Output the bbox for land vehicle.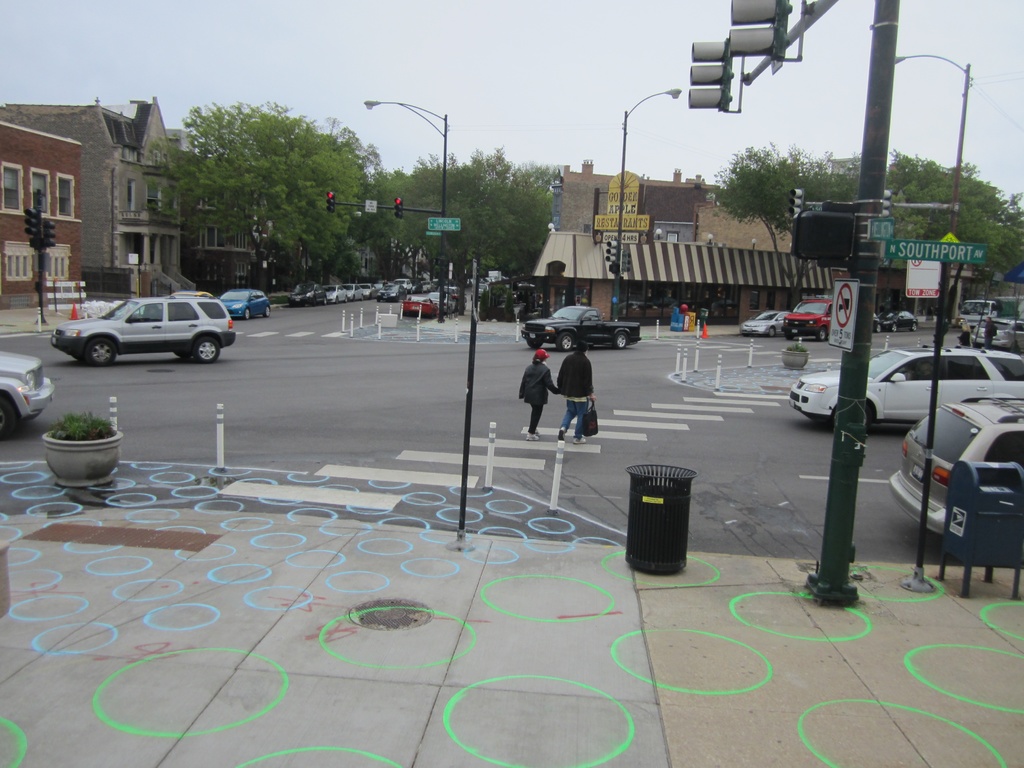
x1=788, y1=348, x2=1023, y2=431.
